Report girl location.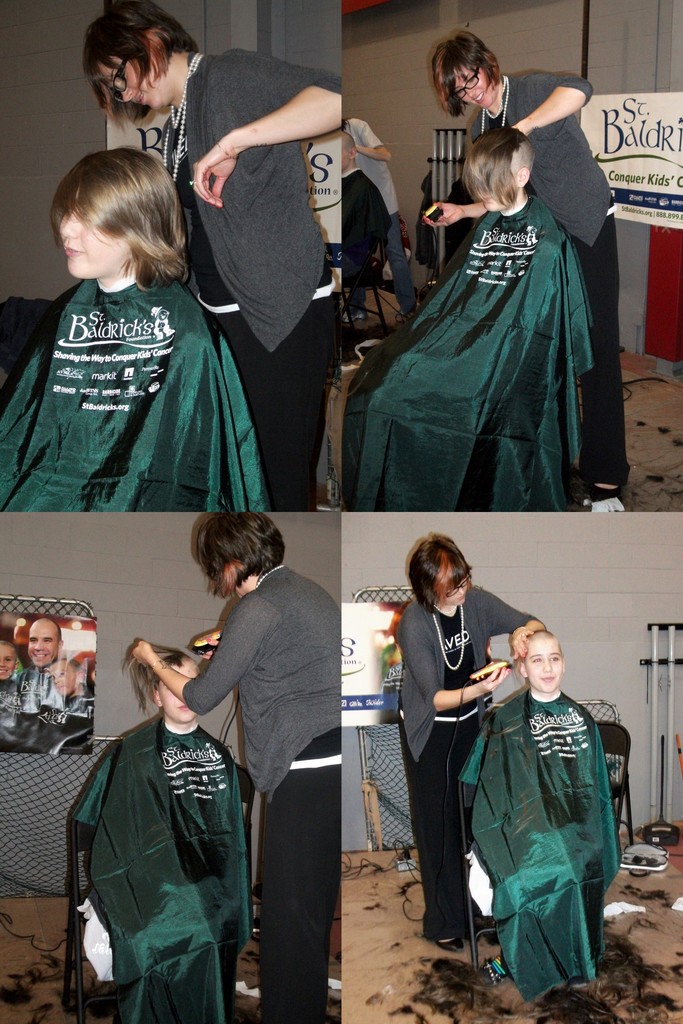
Report: box(125, 519, 342, 1021).
